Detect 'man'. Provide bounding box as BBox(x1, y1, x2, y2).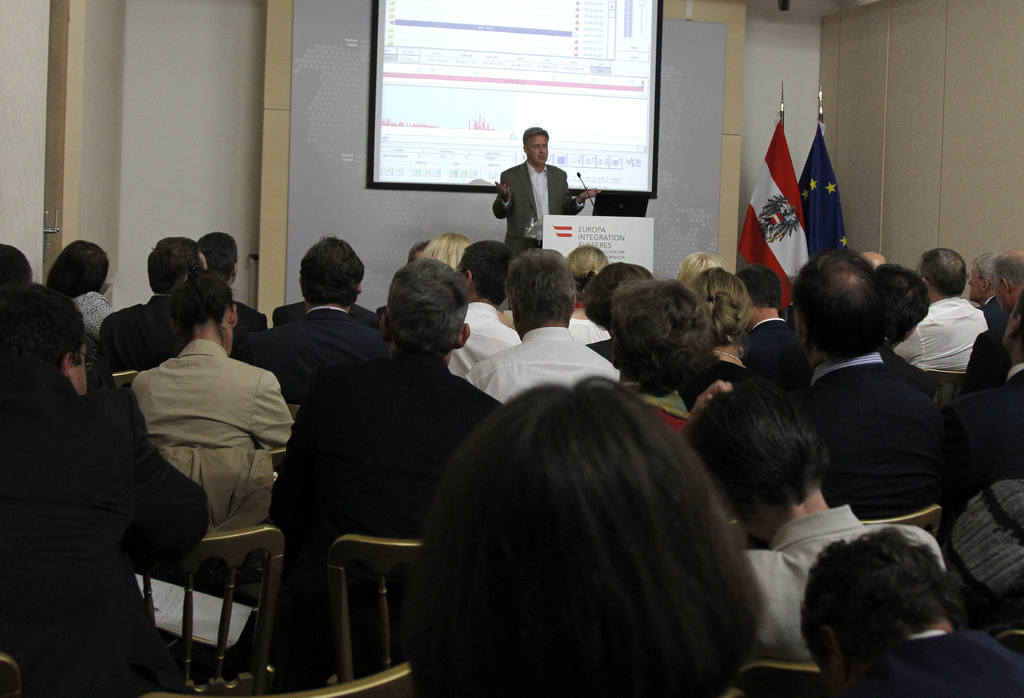
BBox(264, 258, 509, 681).
